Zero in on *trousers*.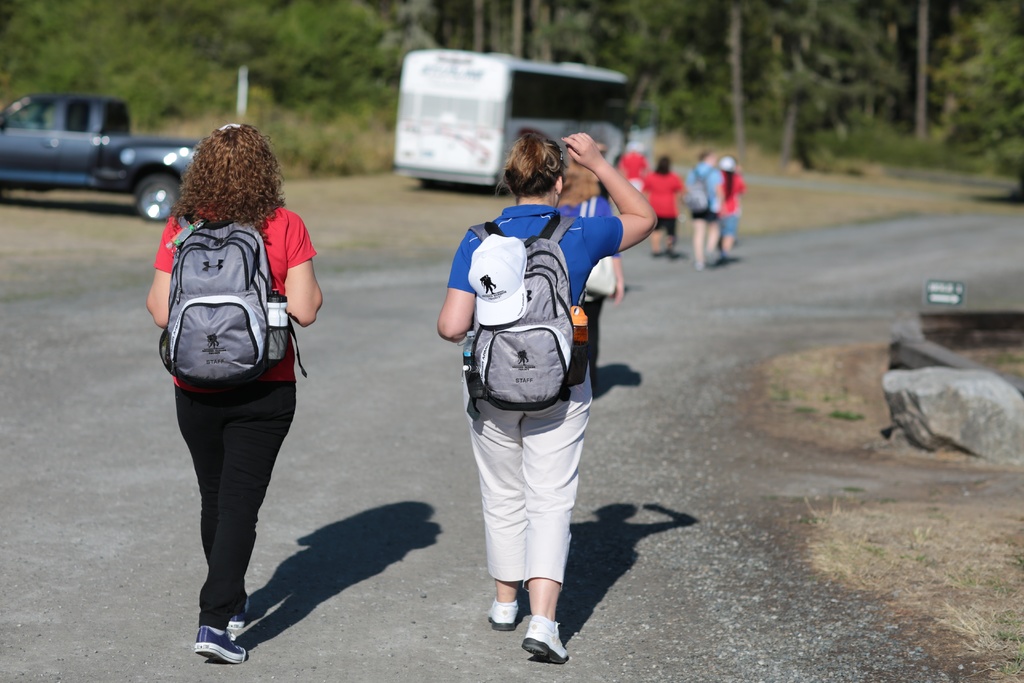
Zeroed in: [x1=172, y1=378, x2=298, y2=628].
